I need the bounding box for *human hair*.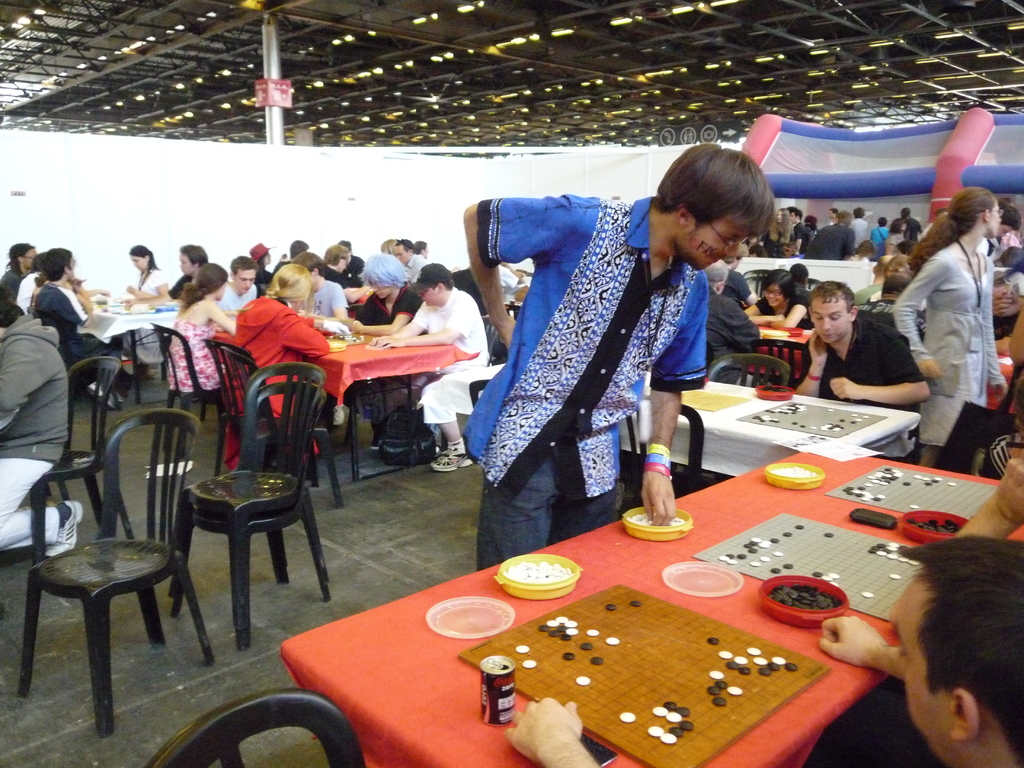
Here it is: <region>649, 136, 781, 263</region>.
